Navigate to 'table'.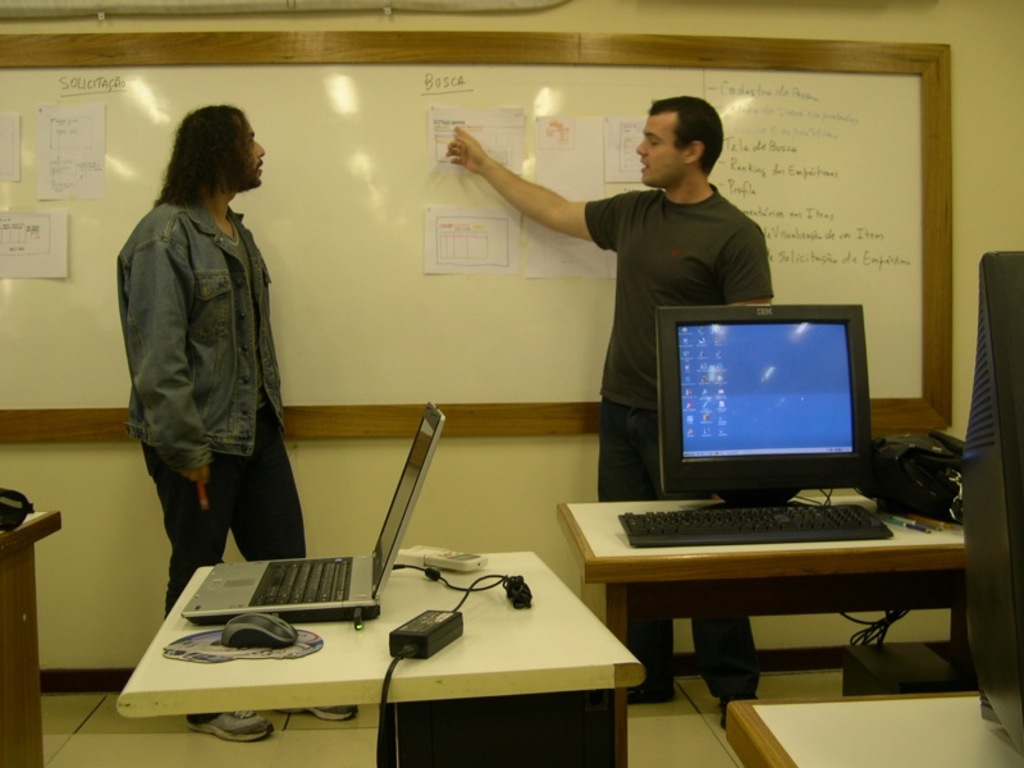
Navigation target: (127,503,660,760).
